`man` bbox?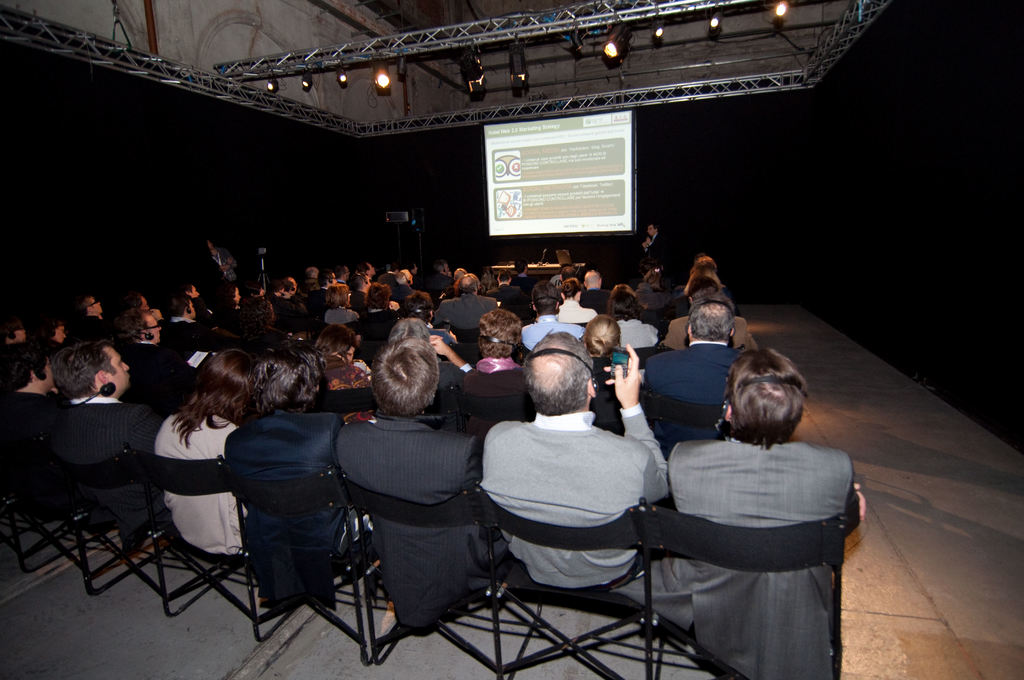
BBox(668, 343, 865, 677)
